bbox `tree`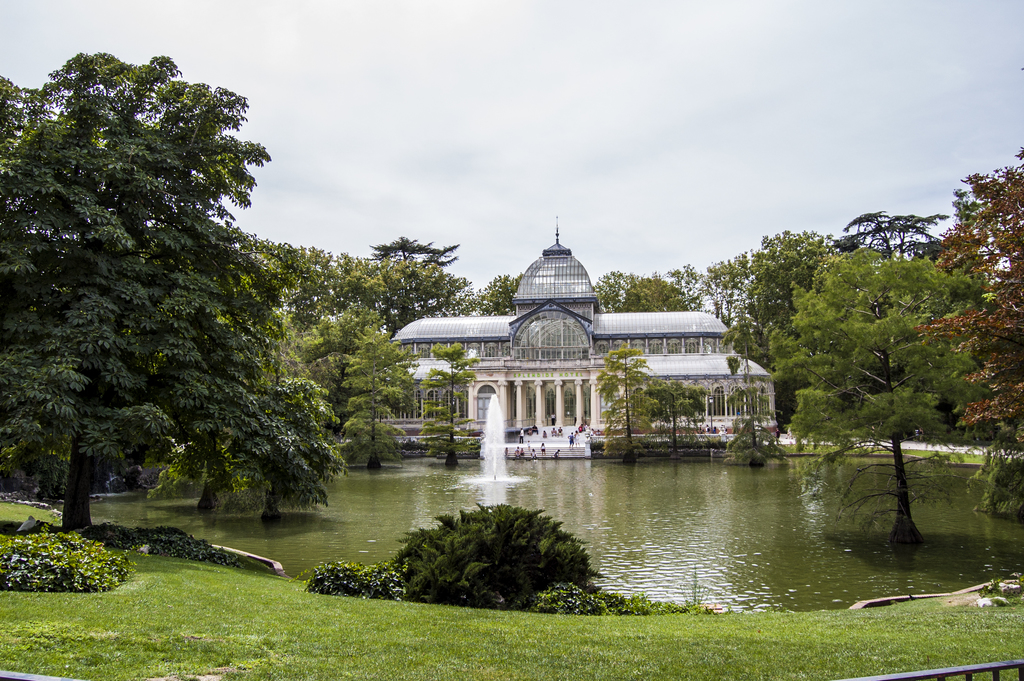
(454,267,523,314)
